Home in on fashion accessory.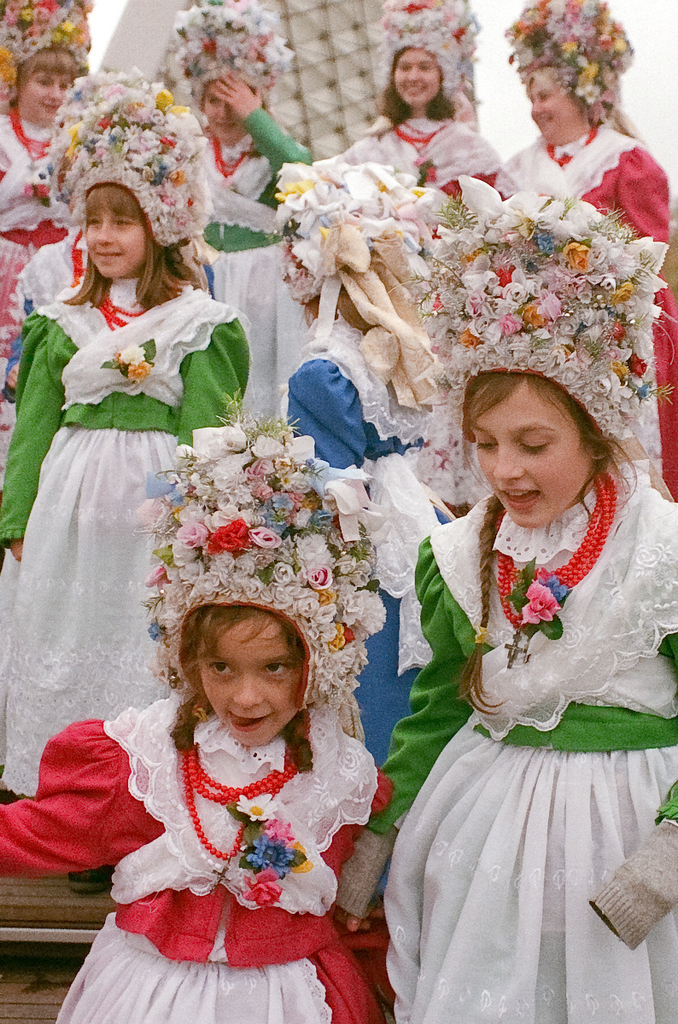
Homed in at rect(138, 392, 389, 717).
